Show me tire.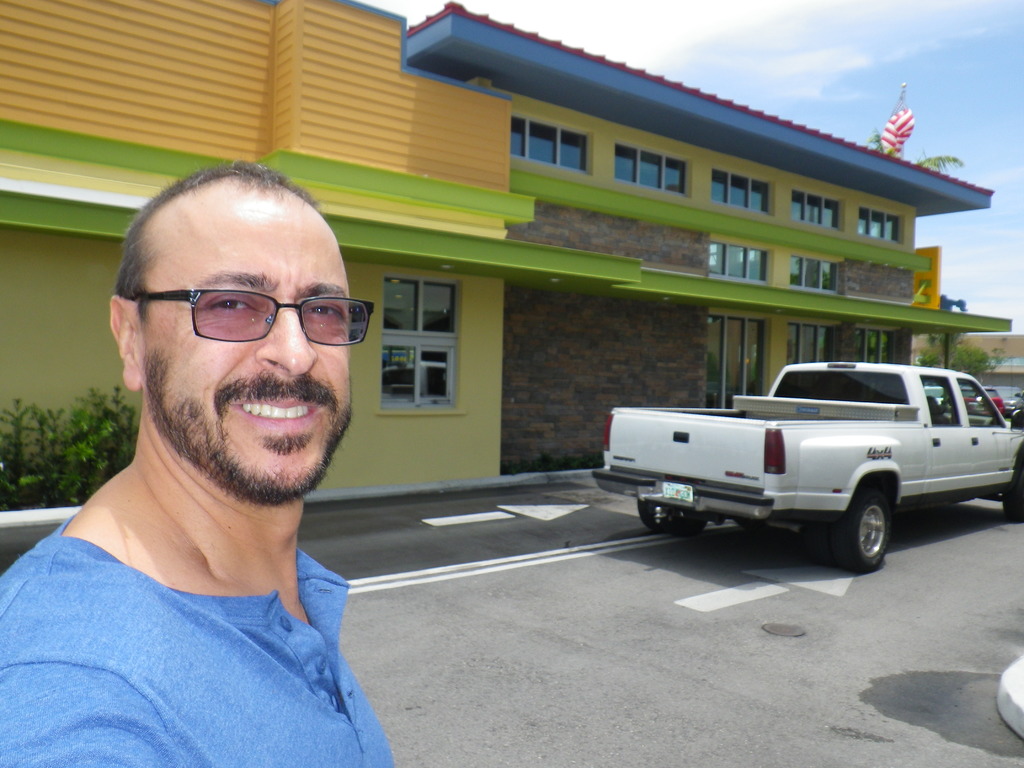
tire is here: <bbox>999, 462, 1023, 525</bbox>.
